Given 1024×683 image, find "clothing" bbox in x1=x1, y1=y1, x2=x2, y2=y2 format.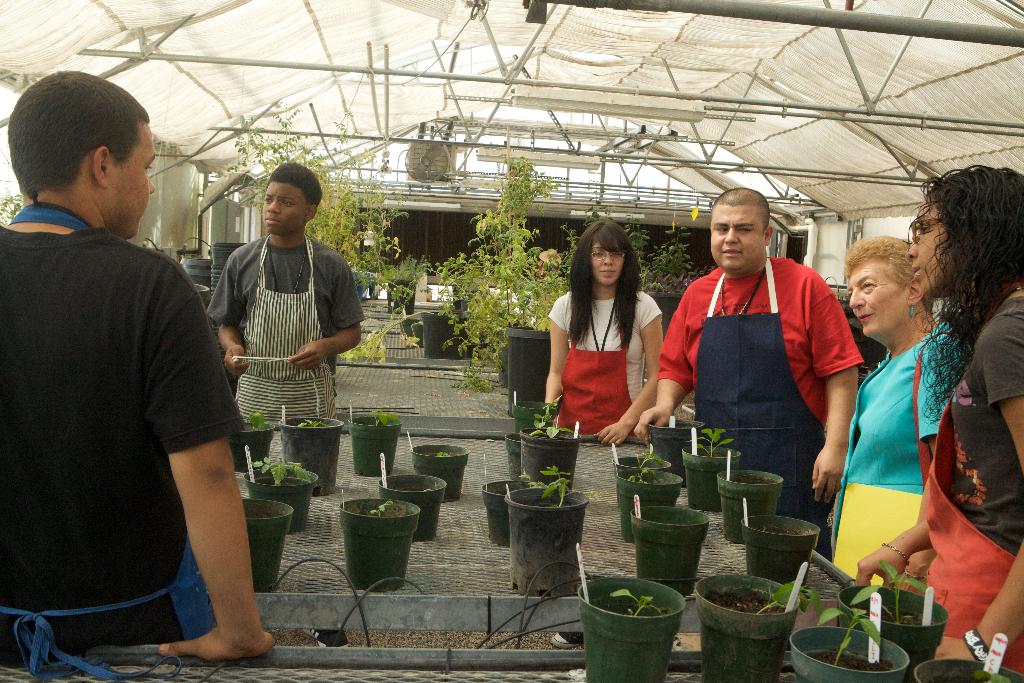
x1=22, y1=170, x2=245, y2=661.
